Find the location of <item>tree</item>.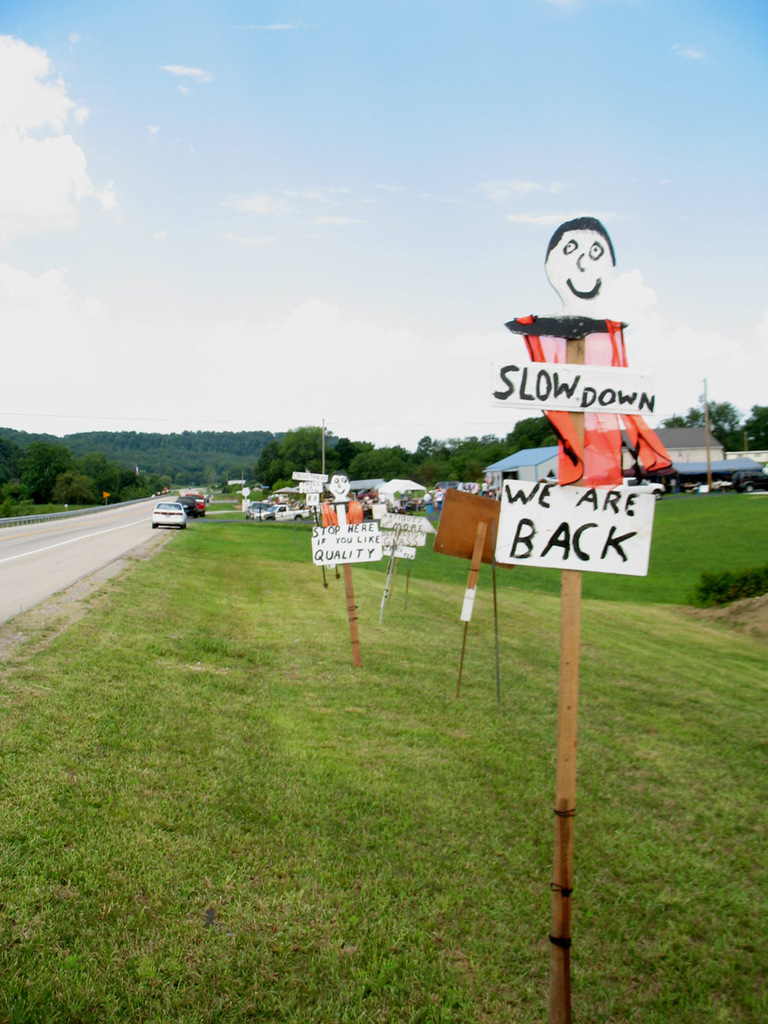
Location: detection(253, 426, 324, 497).
